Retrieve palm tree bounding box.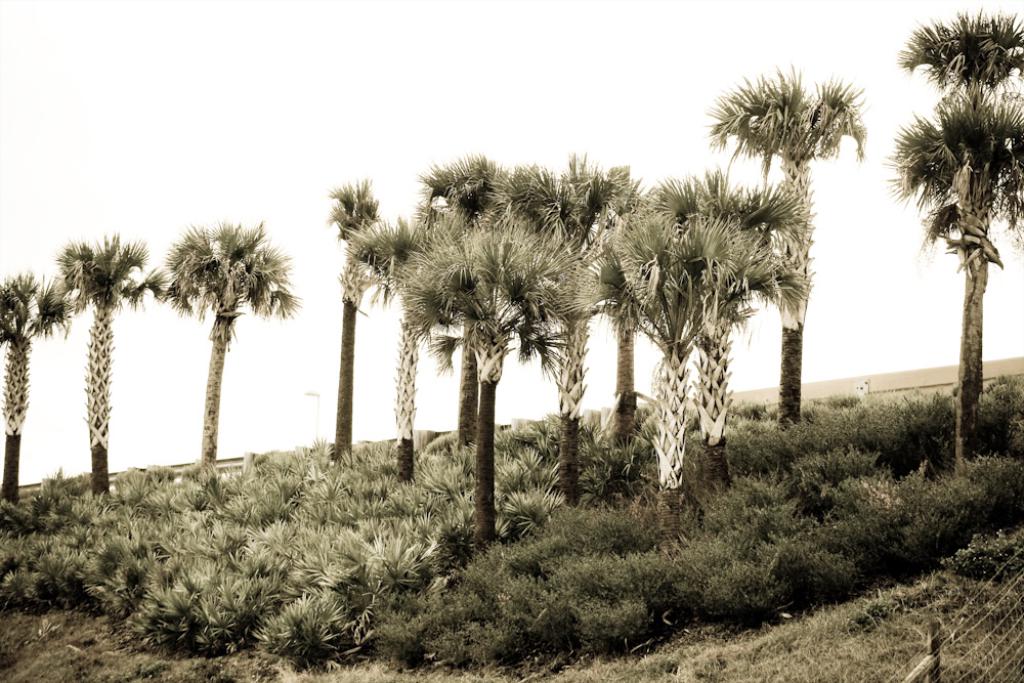
Bounding box: [477,165,620,503].
